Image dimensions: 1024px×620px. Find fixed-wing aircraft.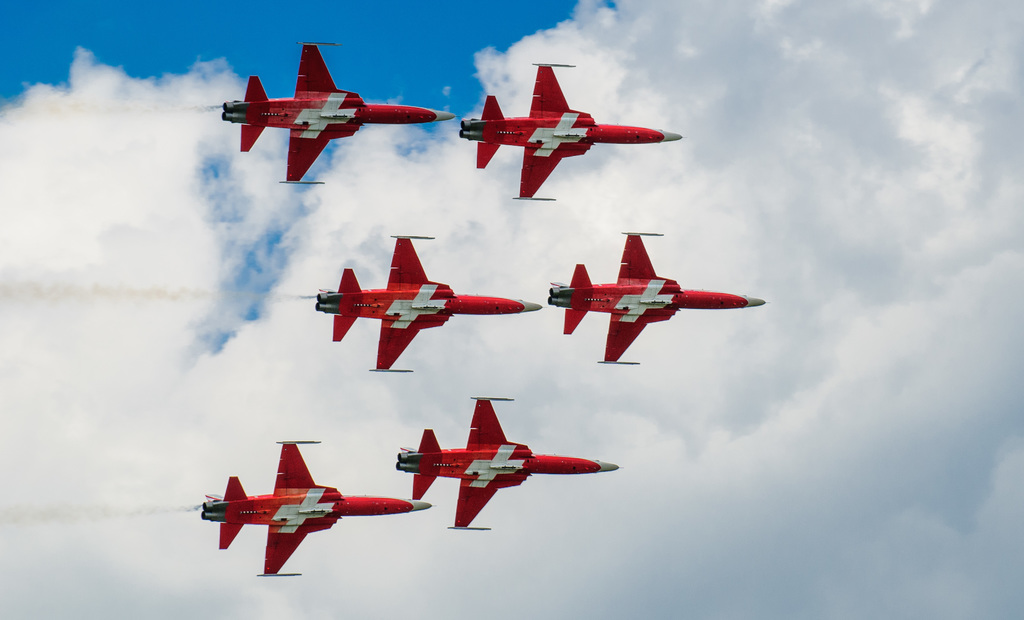
crop(540, 224, 771, 366).
